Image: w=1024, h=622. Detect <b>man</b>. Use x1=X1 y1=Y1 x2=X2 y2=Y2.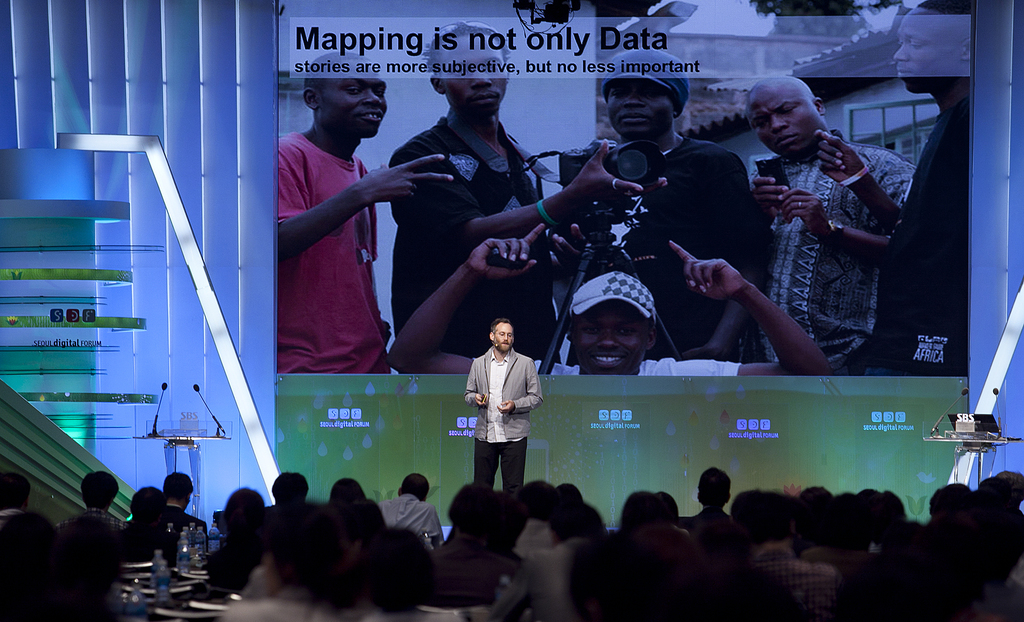
x1=387 y1=22 x2=668 y2=372.
